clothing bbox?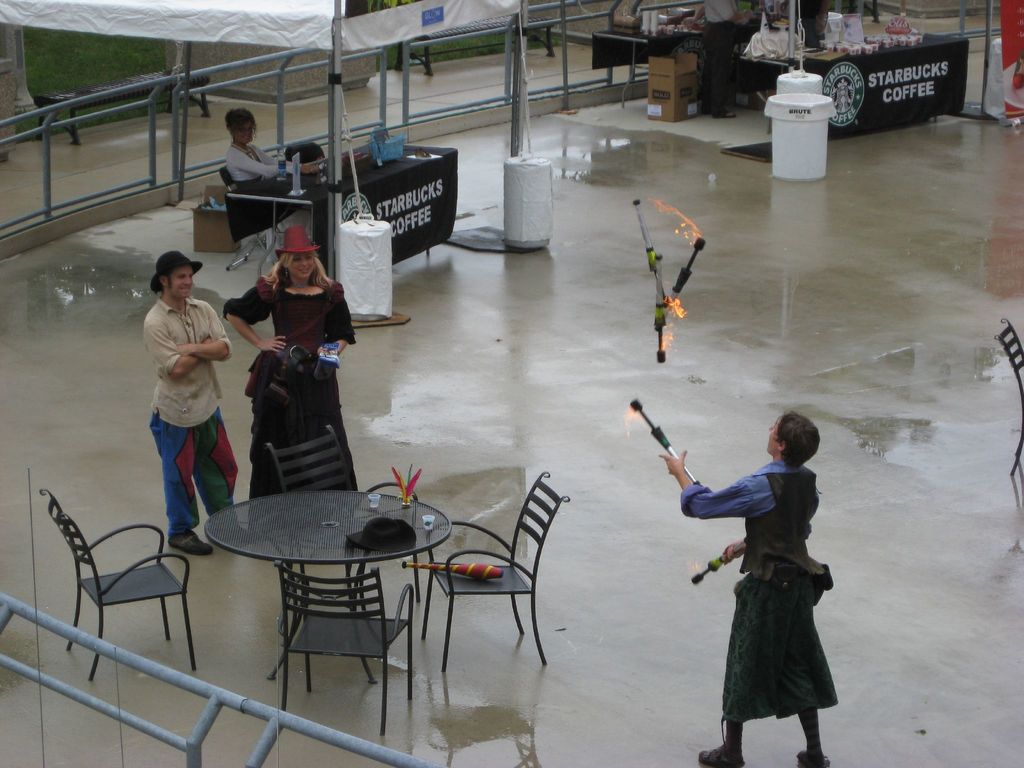
[149,290,225,433]
